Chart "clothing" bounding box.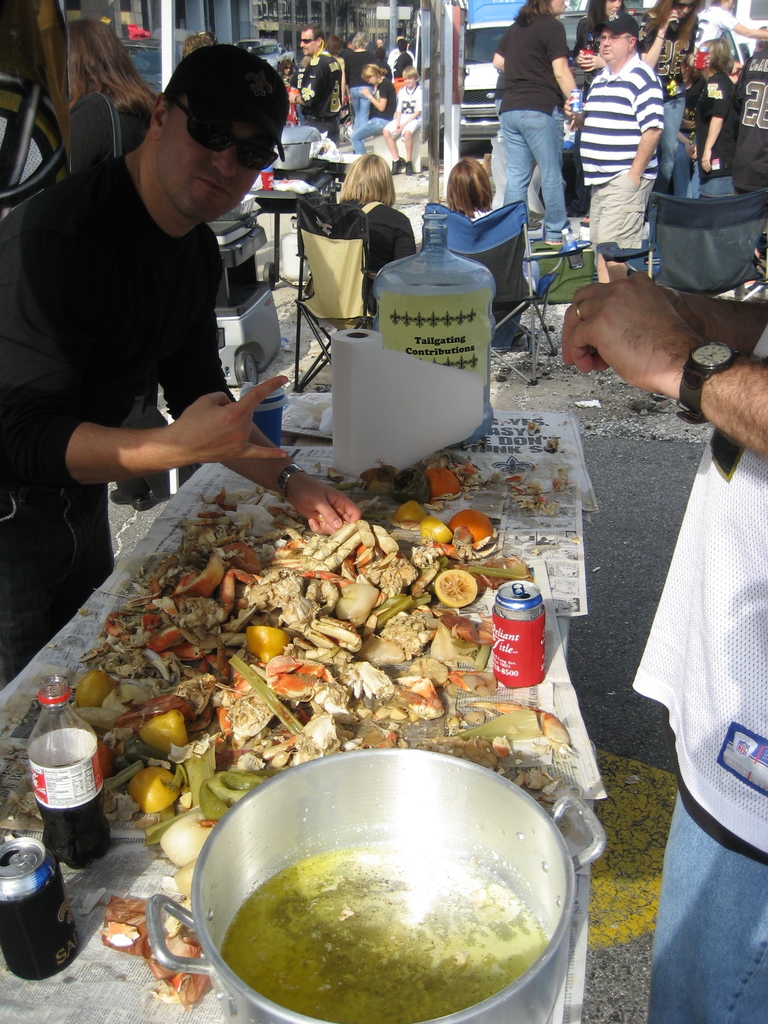
Charted: [left=336, top=196, right=412, bottom=312].
